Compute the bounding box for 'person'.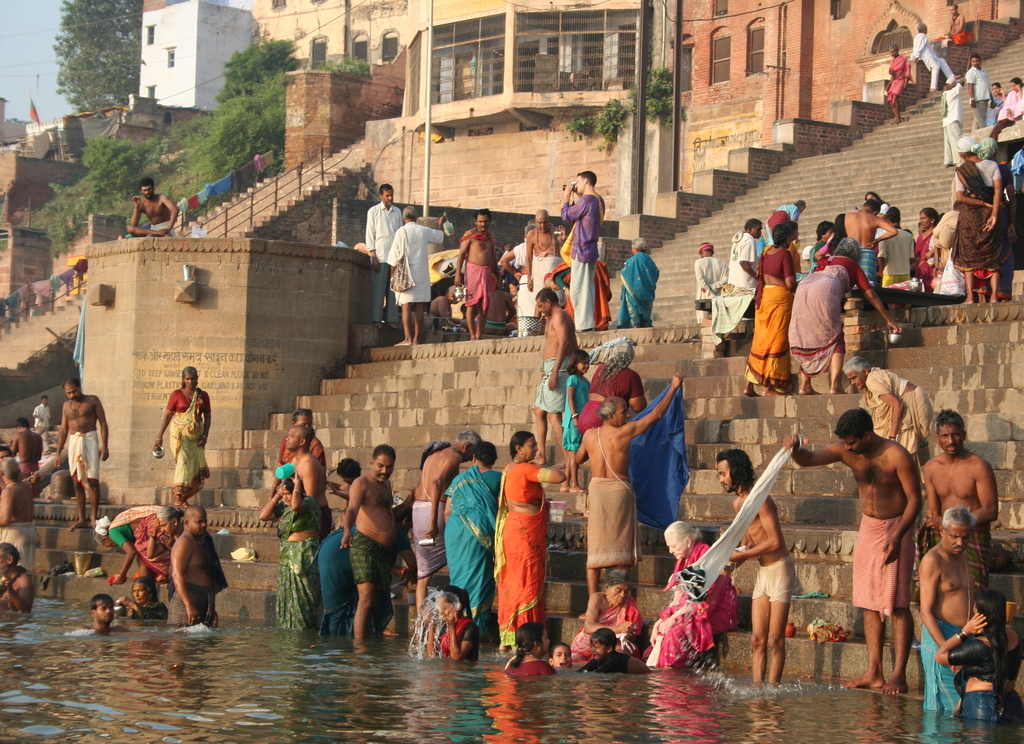
x1=919, y1=510, x2=974, y2=711.
